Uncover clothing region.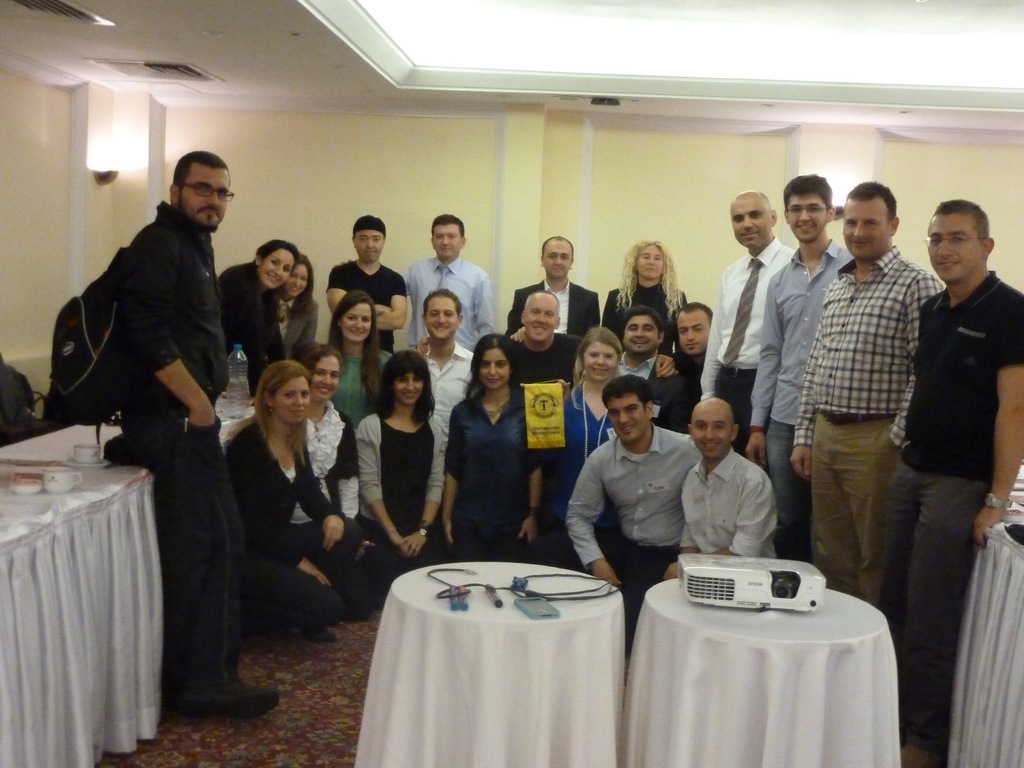
Uncovered: [left=408, top=342, right=477, bottom=511].
